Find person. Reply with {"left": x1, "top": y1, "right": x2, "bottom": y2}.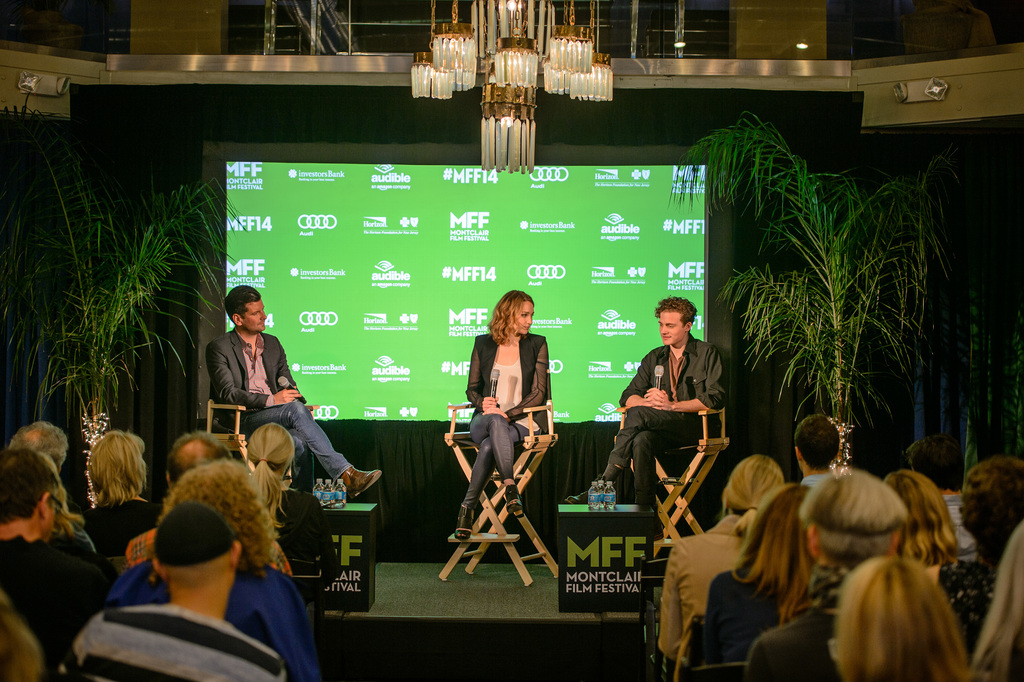
{"left": 755, "top": 463, "right": 911, "bottom": 677}.
